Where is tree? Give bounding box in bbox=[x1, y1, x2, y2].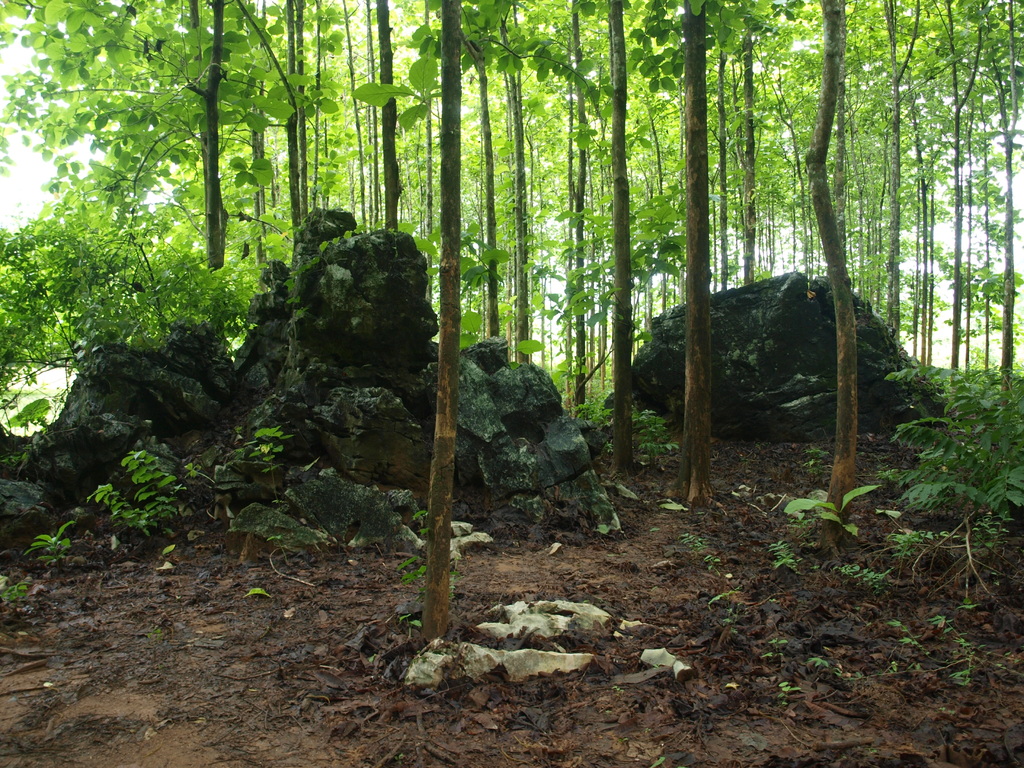
bbox=[465, 0, 500, 342].
